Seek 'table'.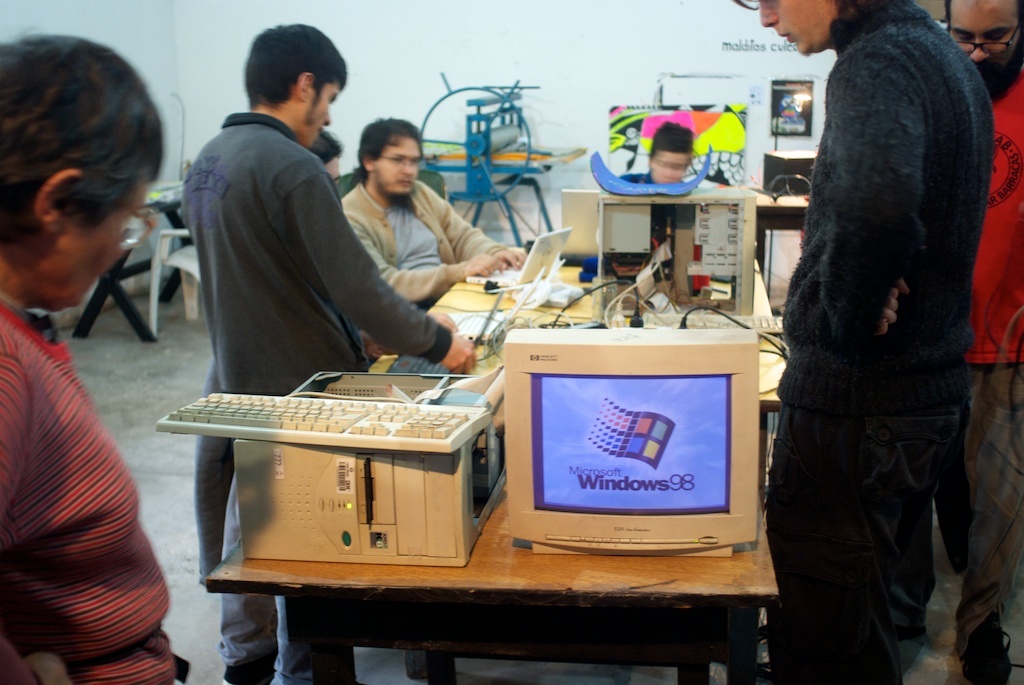
crop(37, 170, 230, 356).
